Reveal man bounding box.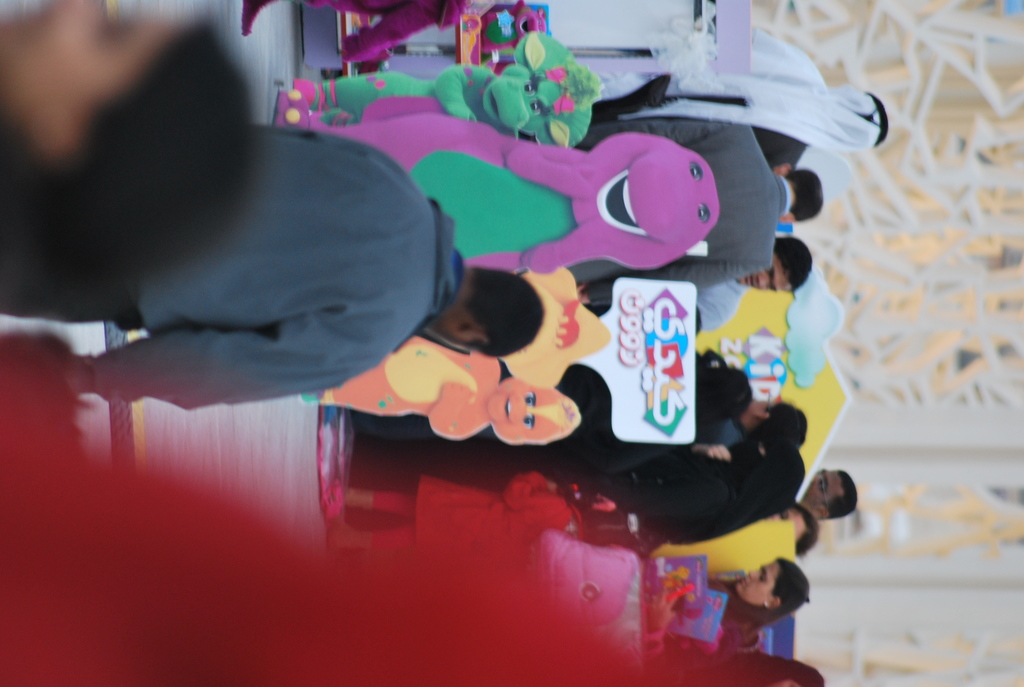
Revealed: bbox=[797, 470, 859, 521].
